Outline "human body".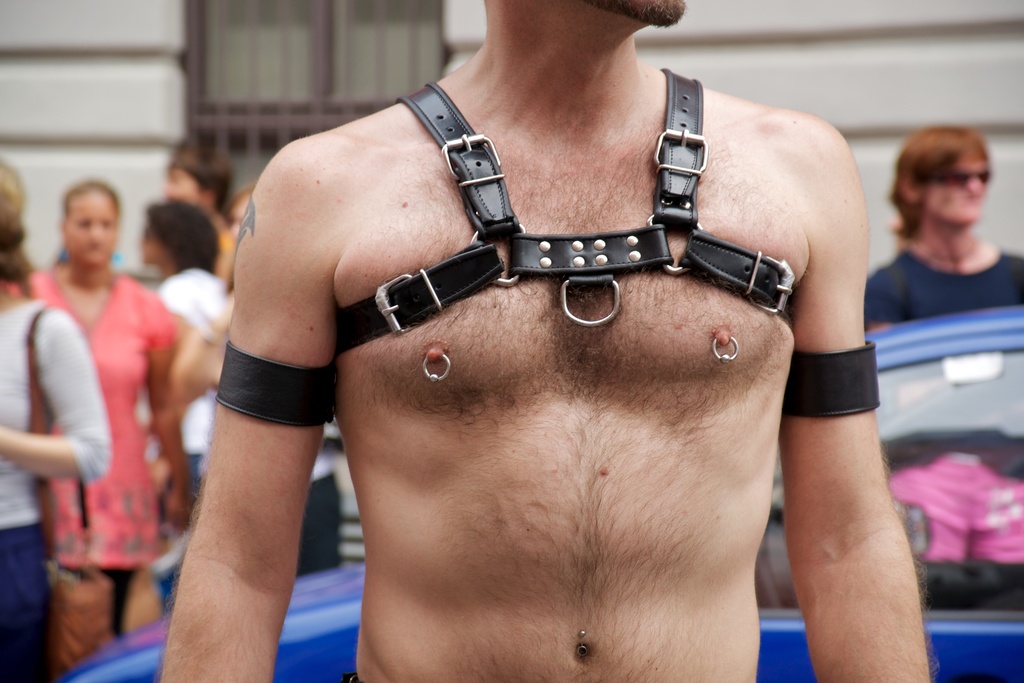
Outline: box=[0, 284, 111, 682].
